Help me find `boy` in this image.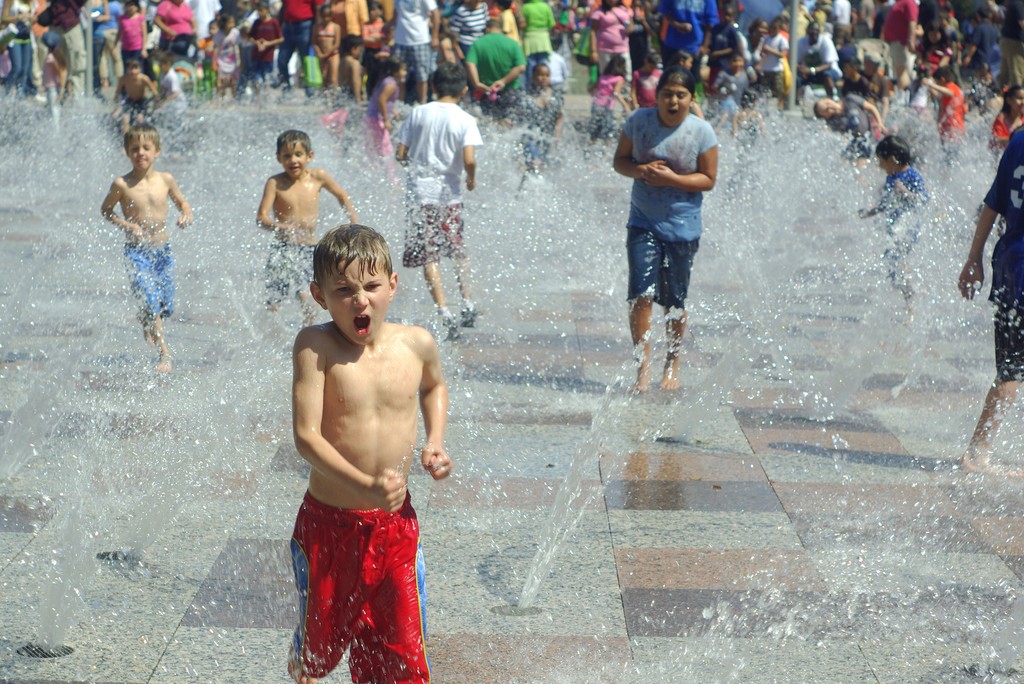
Found it: 339 37 367 168.
